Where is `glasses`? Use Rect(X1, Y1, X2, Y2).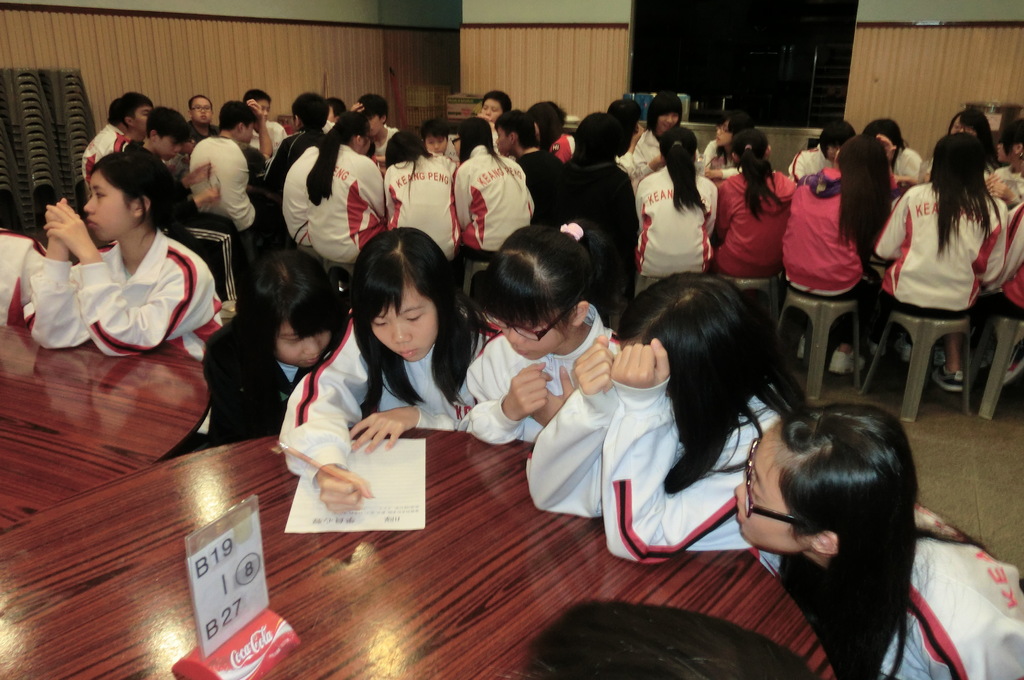
Rect(187, 103, 212, 114).
